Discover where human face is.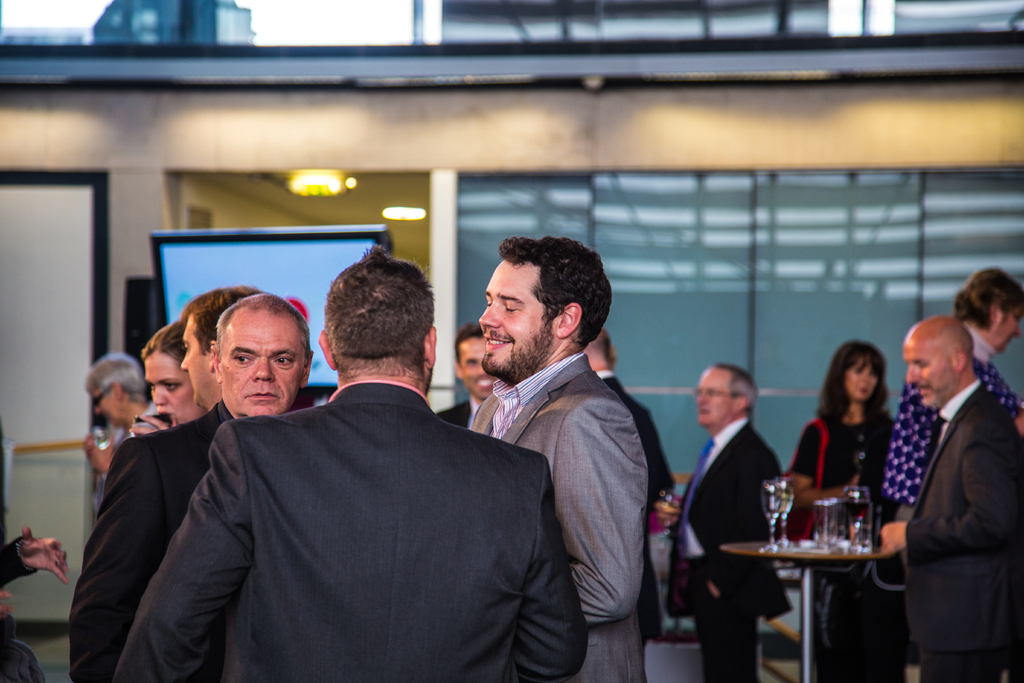
Discovered at [x1=991, y1=304, x2=1023, y2=352].
